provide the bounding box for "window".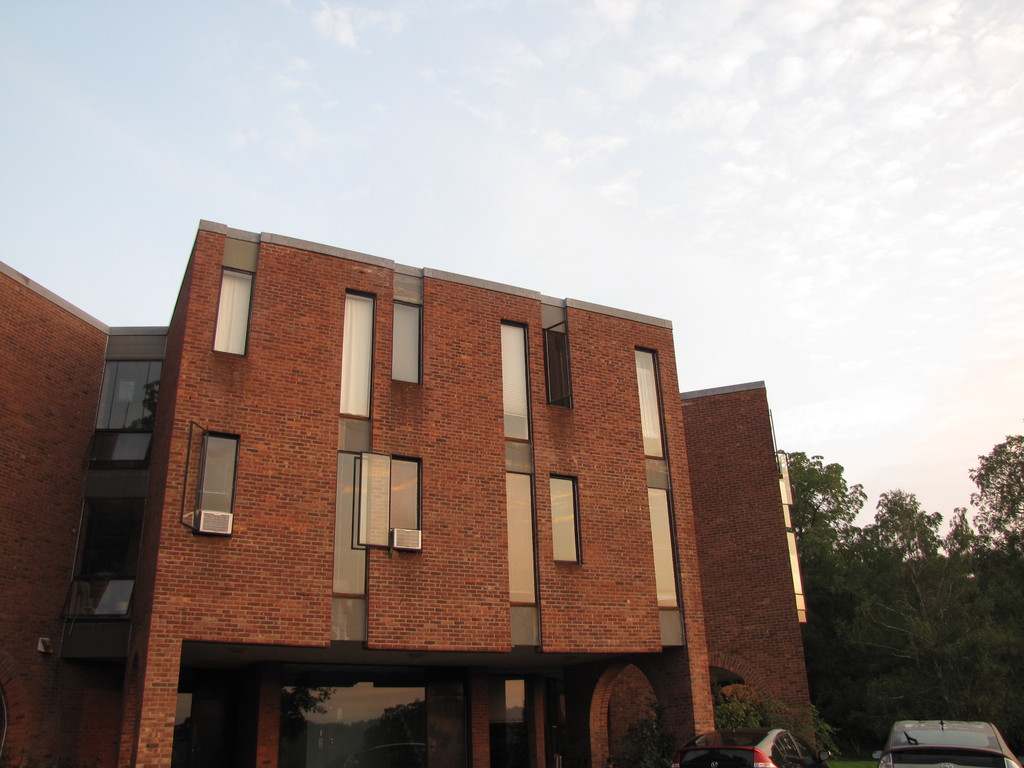
{"x1": 544, "y1": 284, "x2": 575, "y2": 419}.
